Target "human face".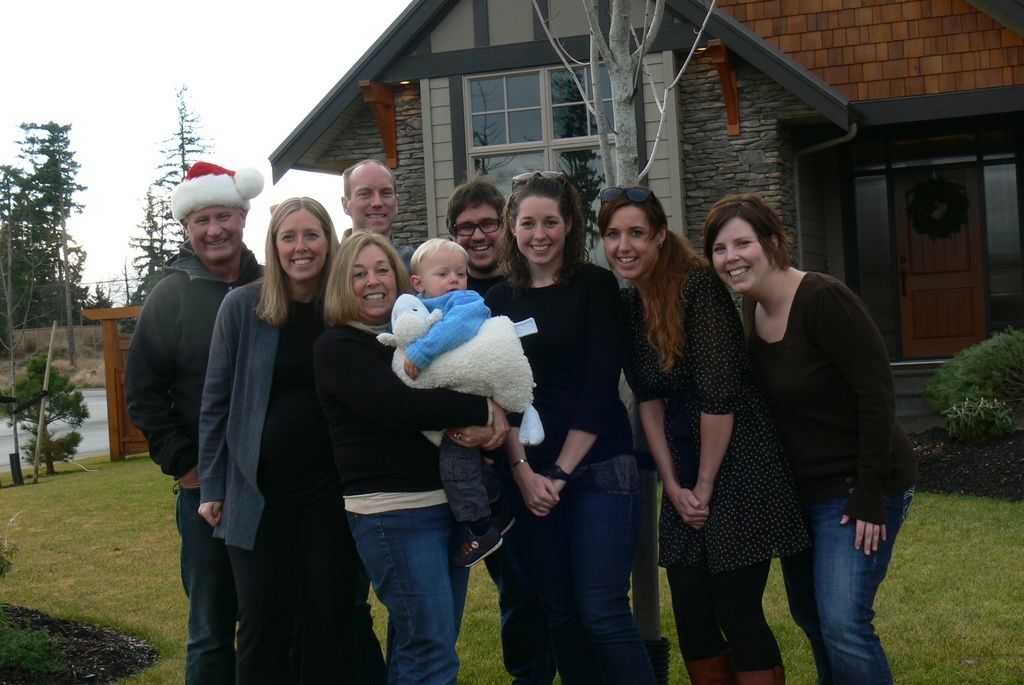
Target region: select_region(458, 200, 506, 264).
